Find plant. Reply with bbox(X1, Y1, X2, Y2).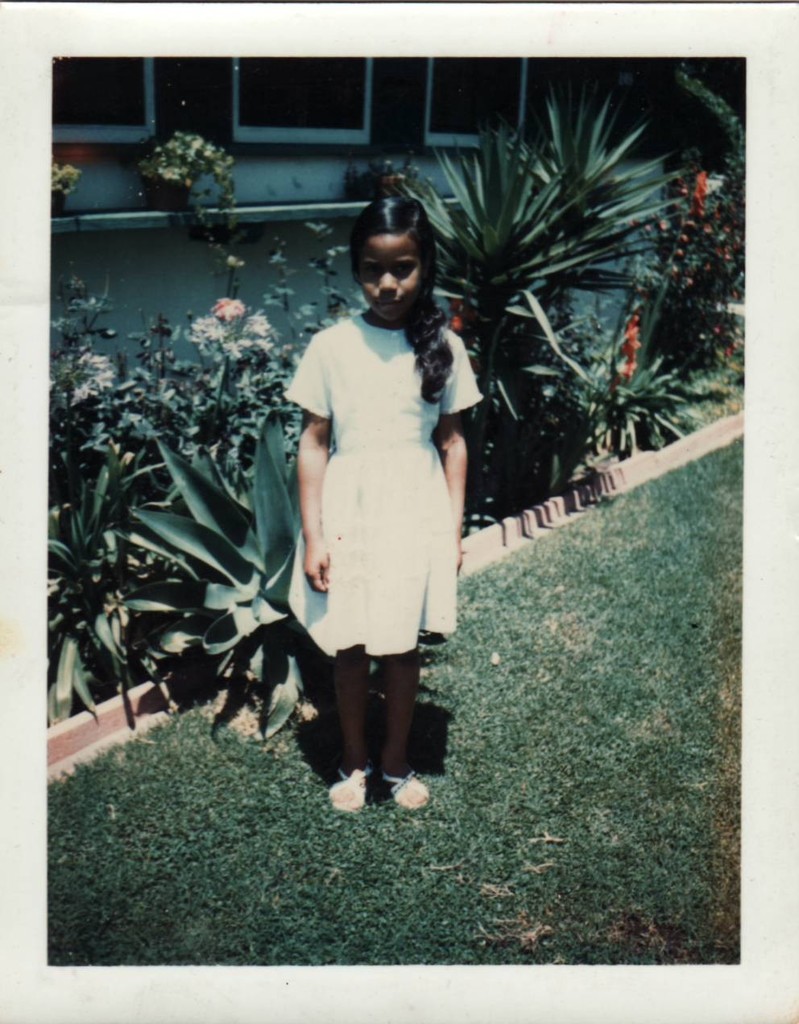
bbox(662, 153, 750, 374).
